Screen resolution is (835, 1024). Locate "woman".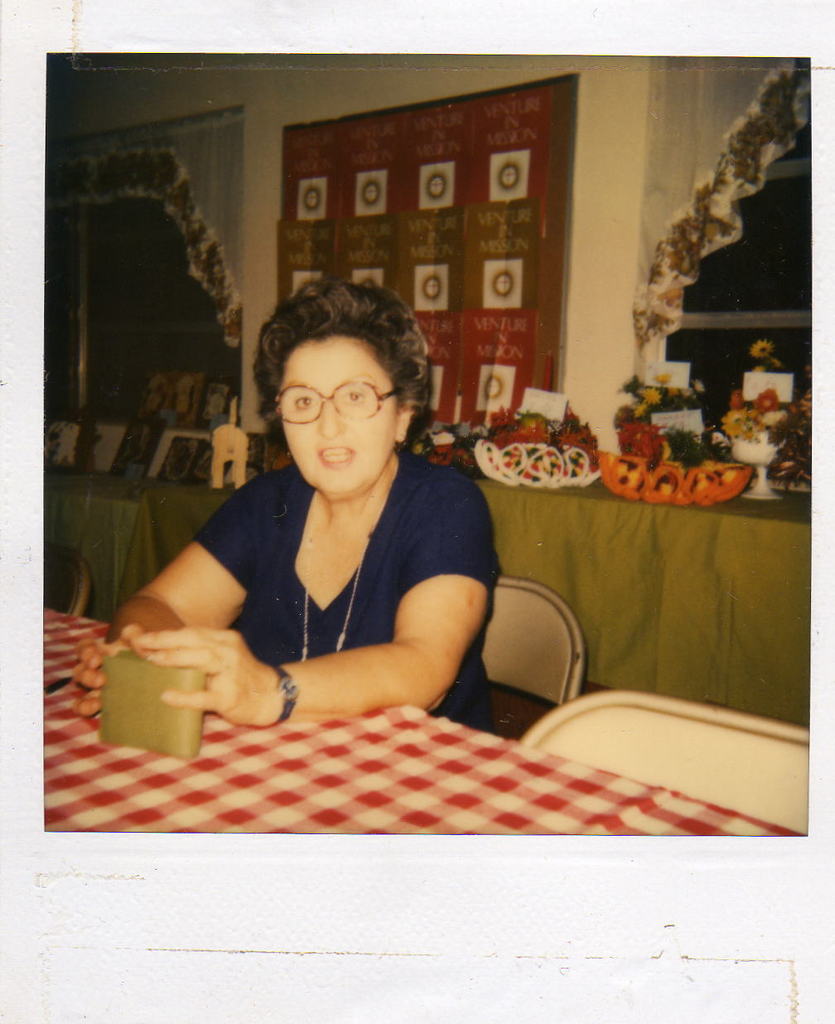
<box>134,273,543,750</box>.
